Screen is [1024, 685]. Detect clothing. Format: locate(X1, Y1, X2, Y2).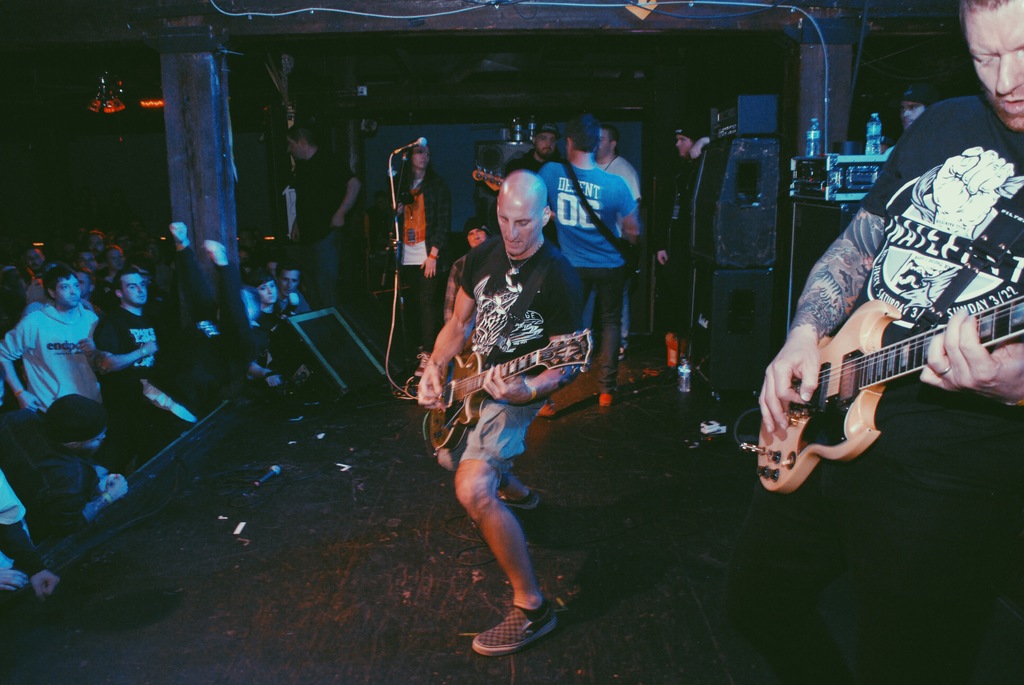
locate(587, 159, 650, 383).
